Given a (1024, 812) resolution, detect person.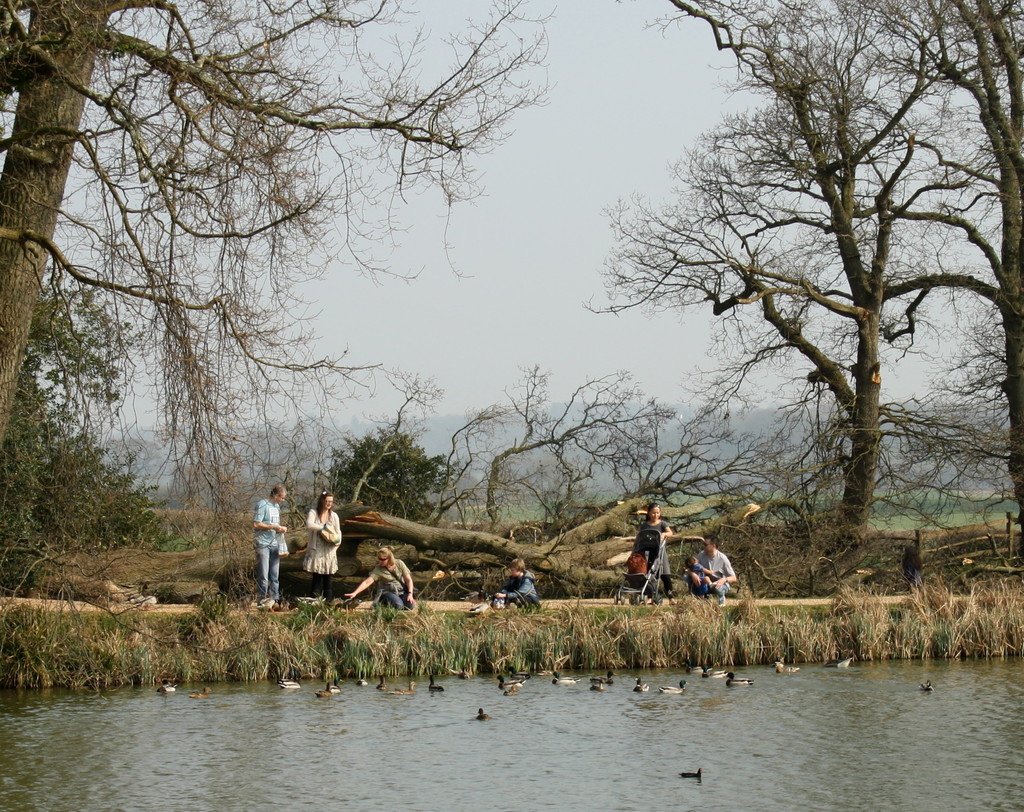
254:482:291:608.
